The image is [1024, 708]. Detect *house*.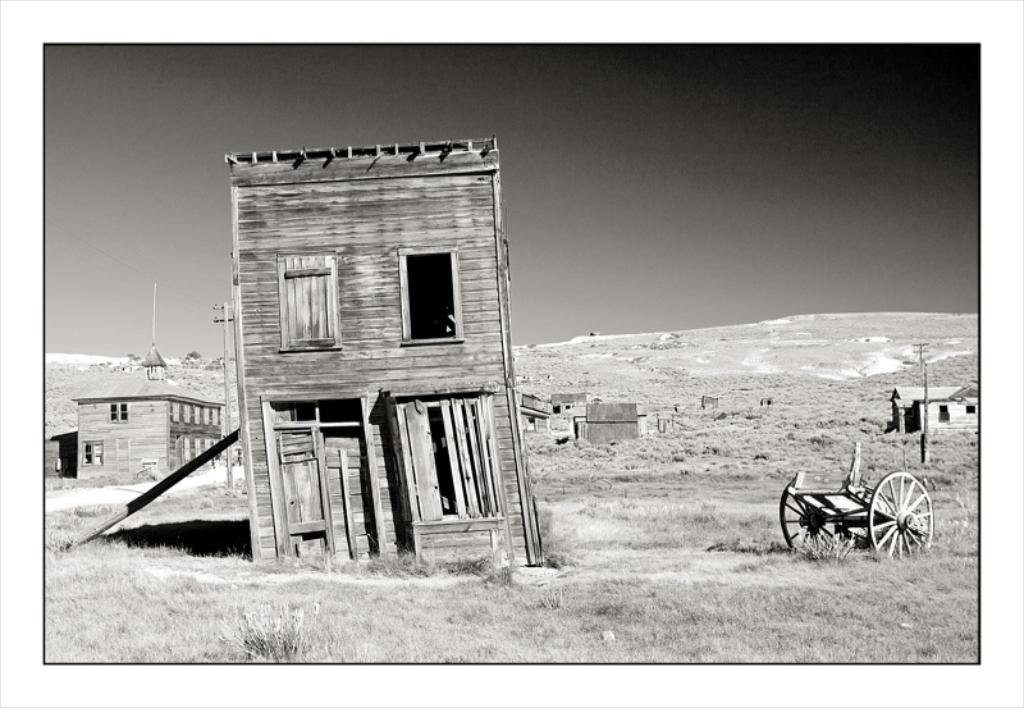
Detection: 700:393:717:410.
